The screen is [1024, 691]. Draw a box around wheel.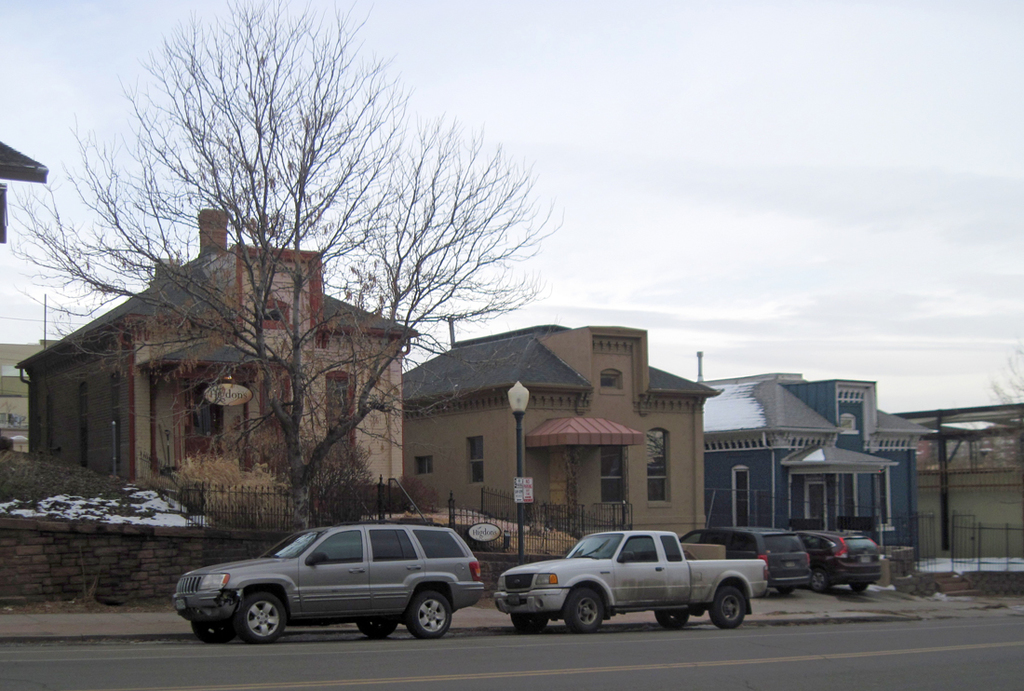
(left=567, top=589, right=603, bottom=631).
